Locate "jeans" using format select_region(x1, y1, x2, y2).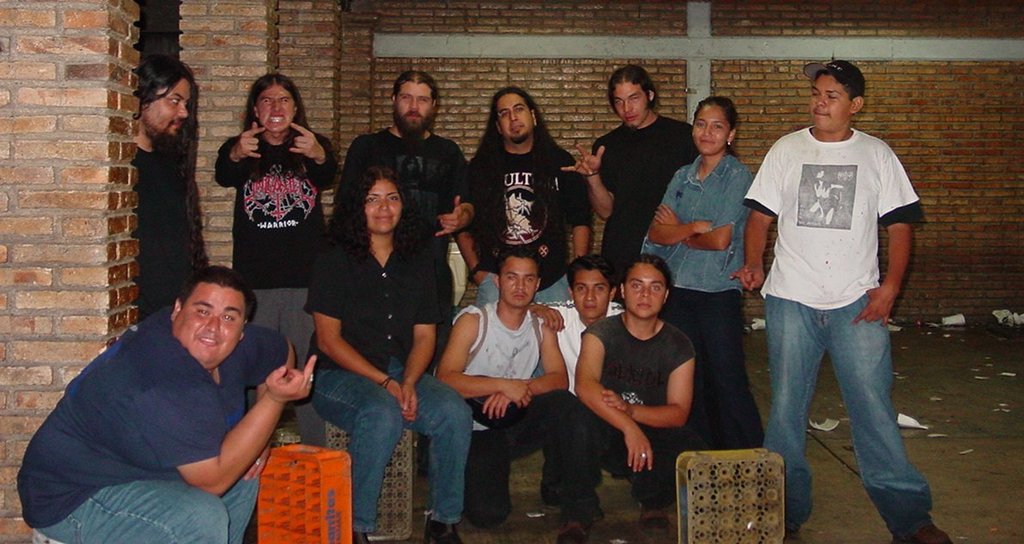
select_region(650, 146, 778, 296).
